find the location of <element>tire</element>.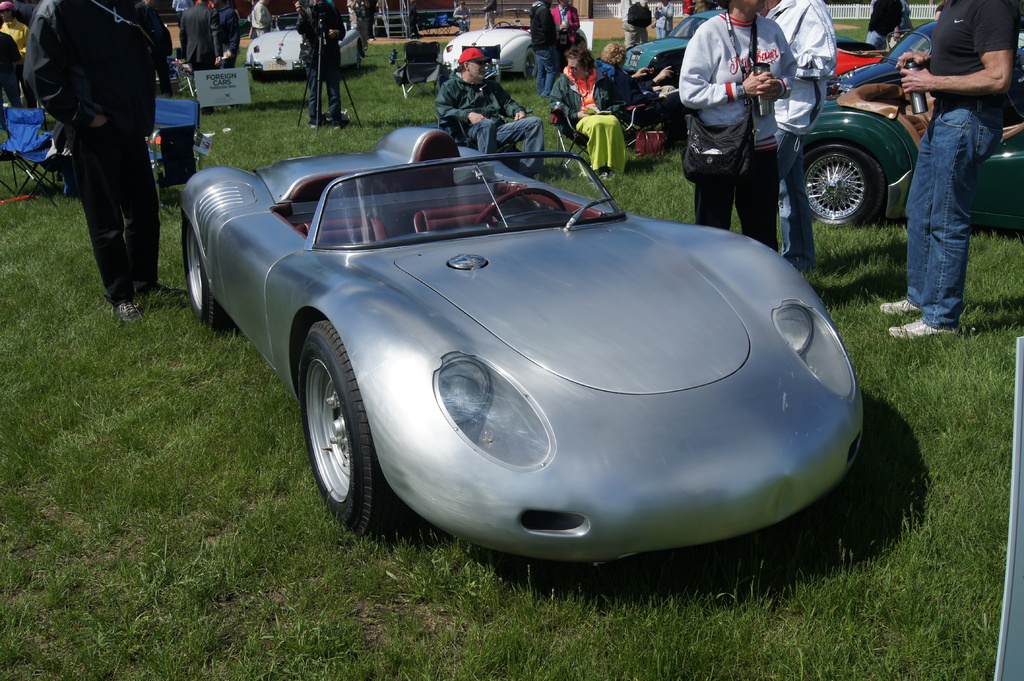
Location: 356 41 364 68.
